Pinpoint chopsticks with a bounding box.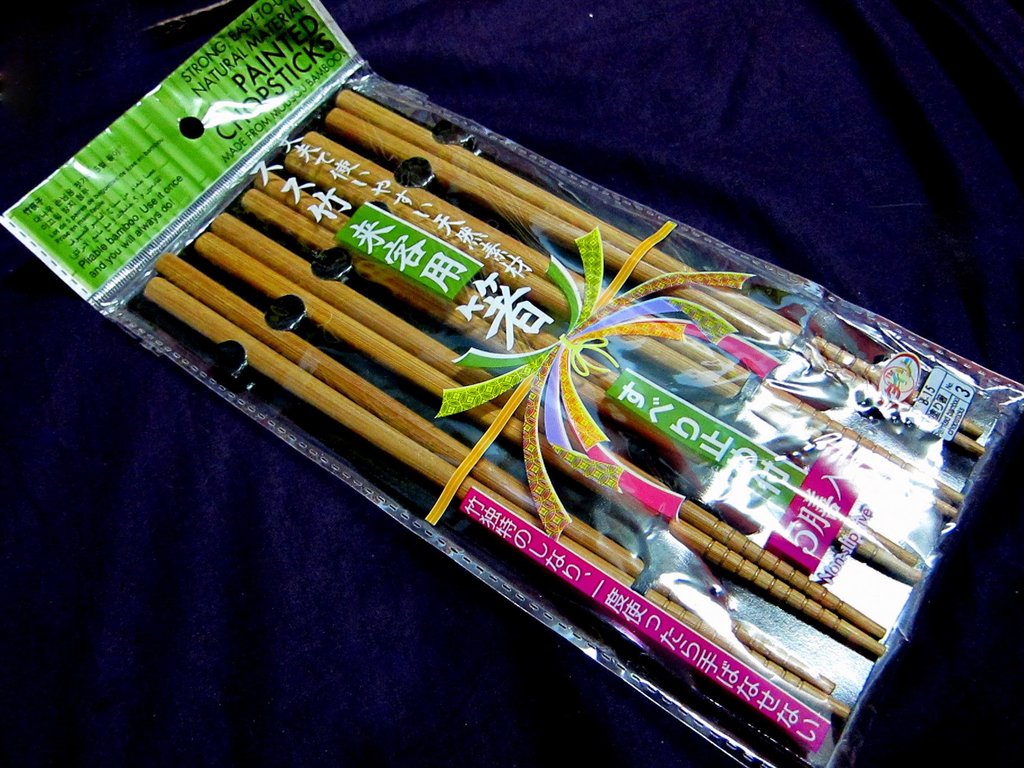
l=193, t=211, r=892, b=654.
